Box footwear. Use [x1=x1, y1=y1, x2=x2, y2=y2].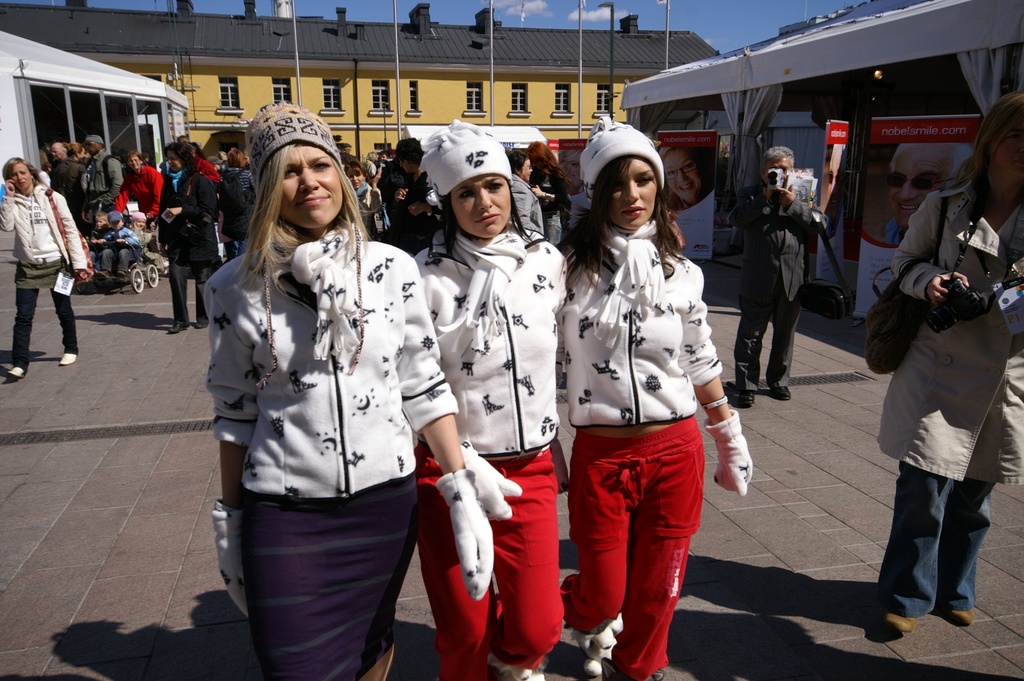
[x1=194, y1=316, x2=209, y2=329].
